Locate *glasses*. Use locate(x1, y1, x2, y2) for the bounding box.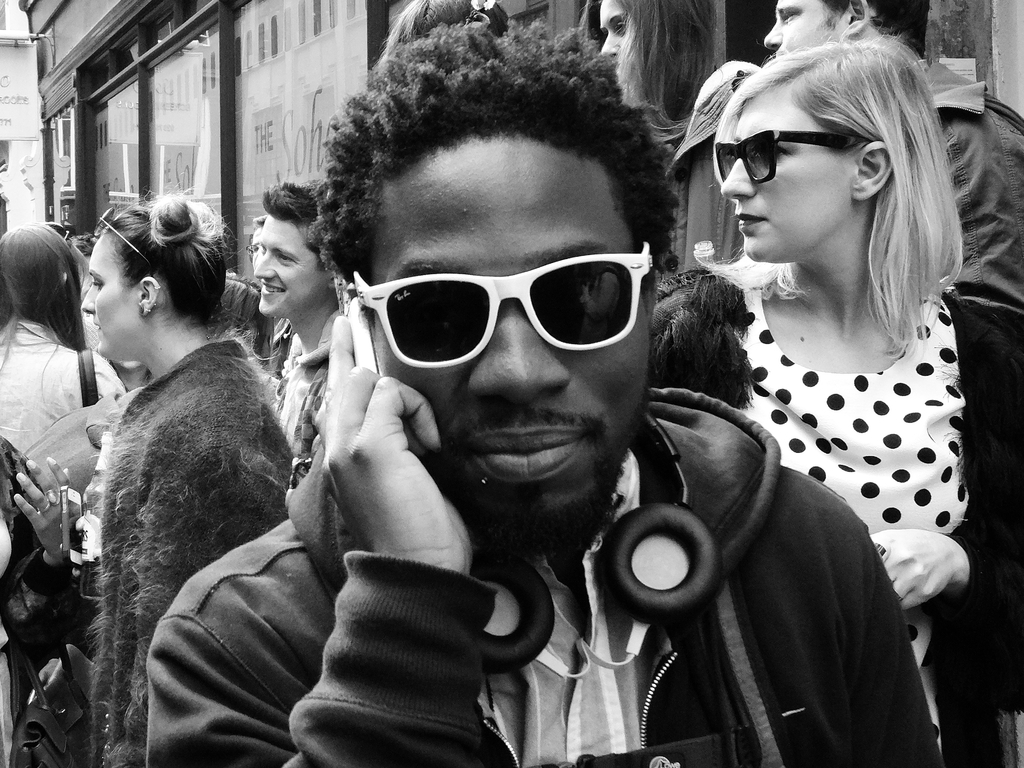
locate(91, 202, 154, 280).
